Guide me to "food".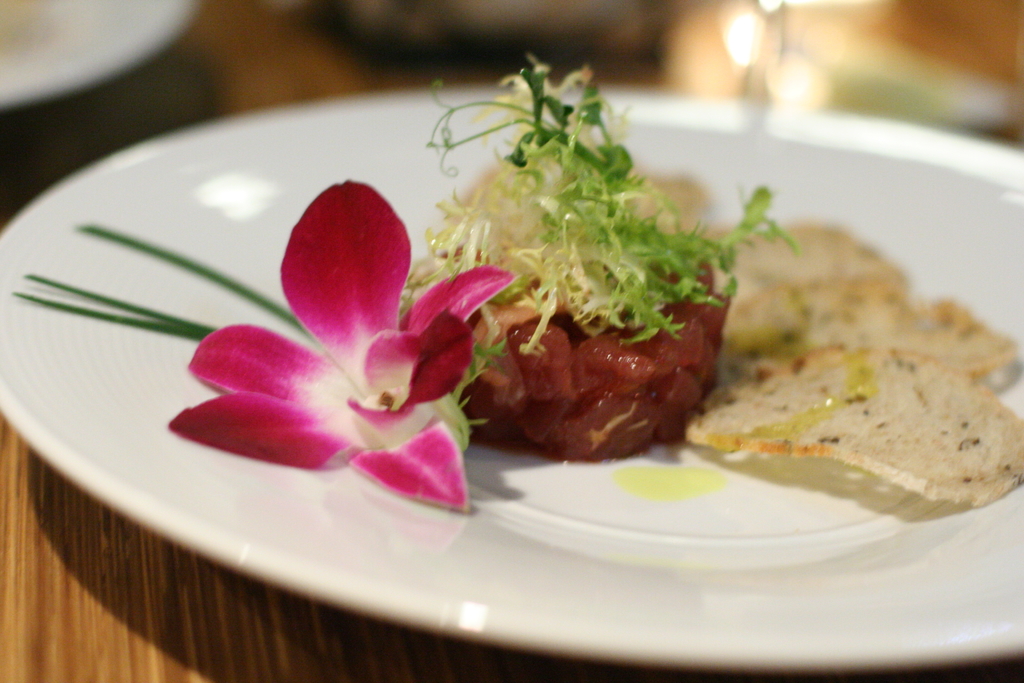
Guidance: locate(758, 219, 1023, 506).
